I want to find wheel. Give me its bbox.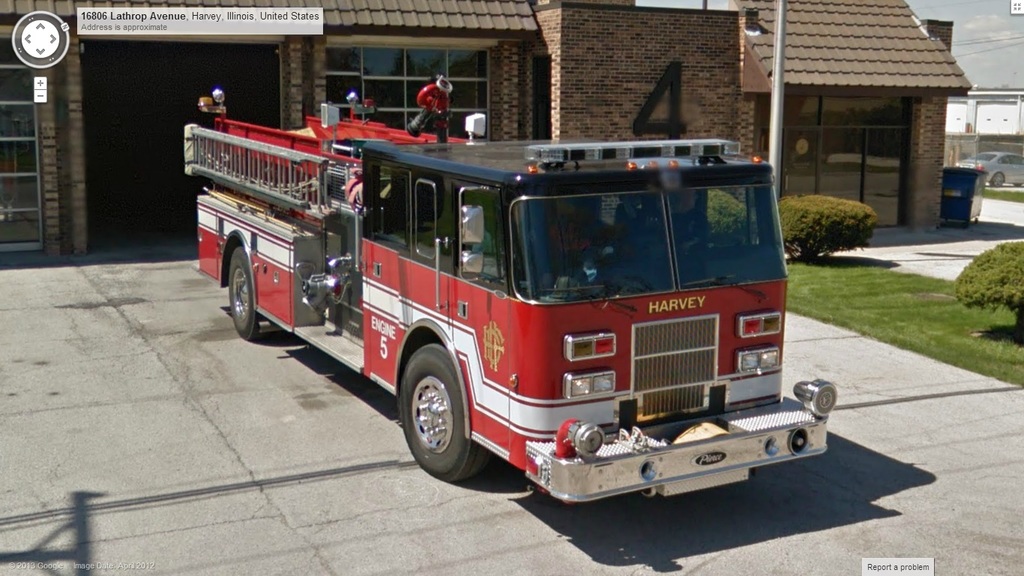
398:348:472:471.
